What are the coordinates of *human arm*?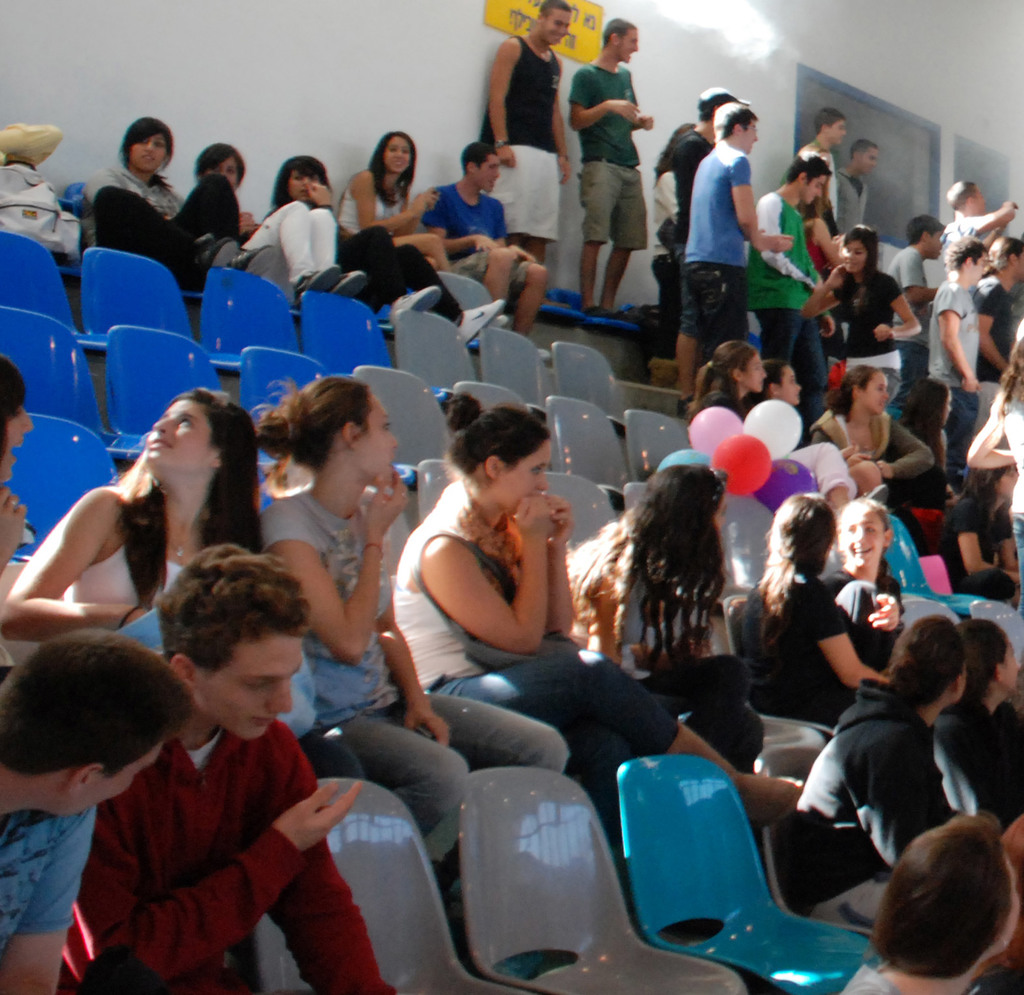
(10, 485, 164, 633).
